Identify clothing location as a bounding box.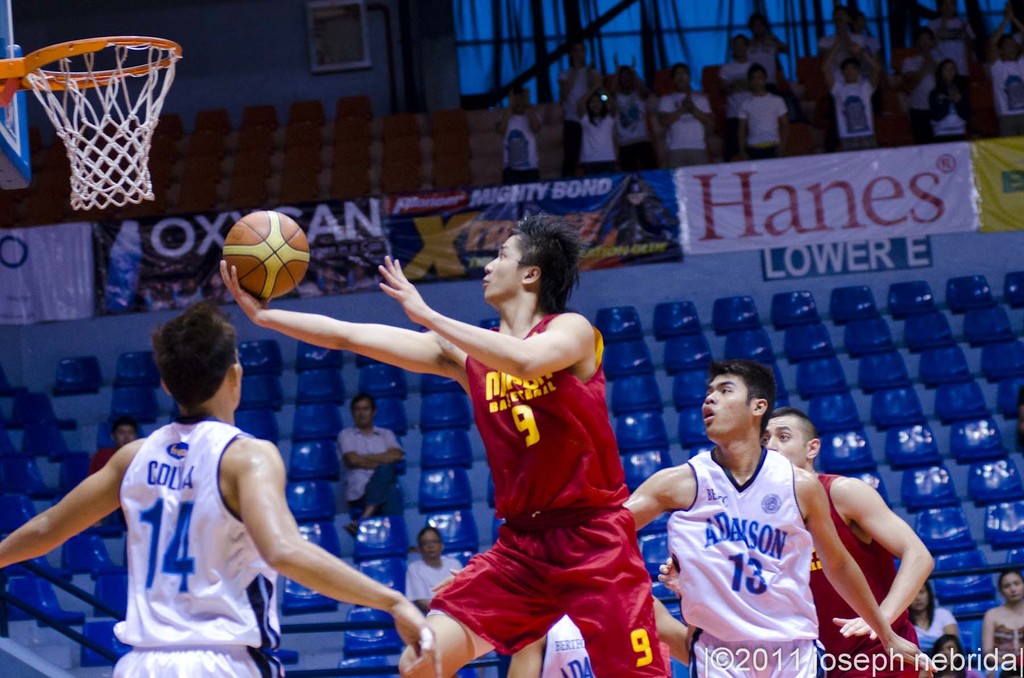
BBox(945, 658, 976, 677).
